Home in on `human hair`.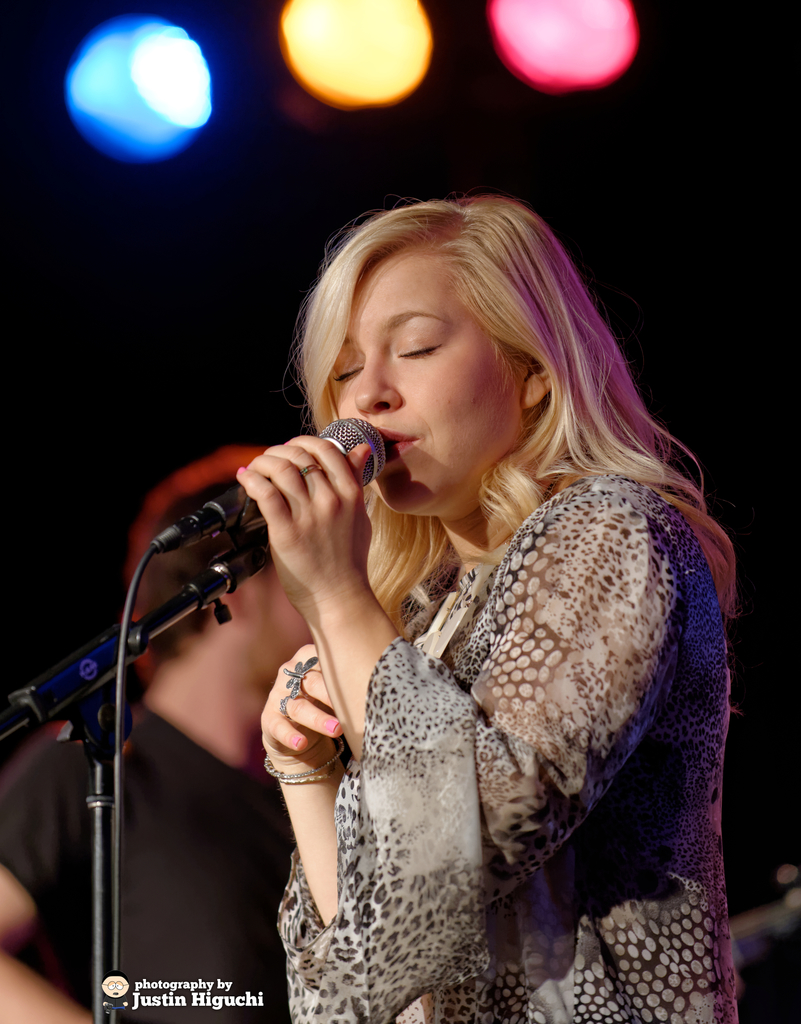
Homed in at (123, 440, 276, 657).
